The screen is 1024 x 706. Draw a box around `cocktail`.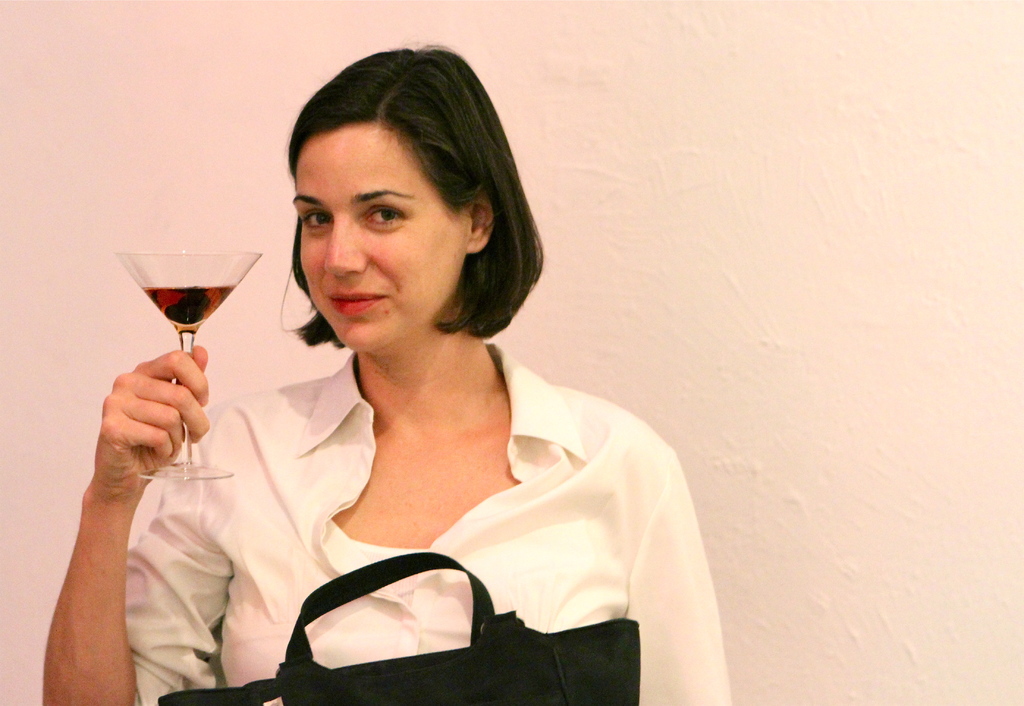
BBox(113, 244, 267, 491).
